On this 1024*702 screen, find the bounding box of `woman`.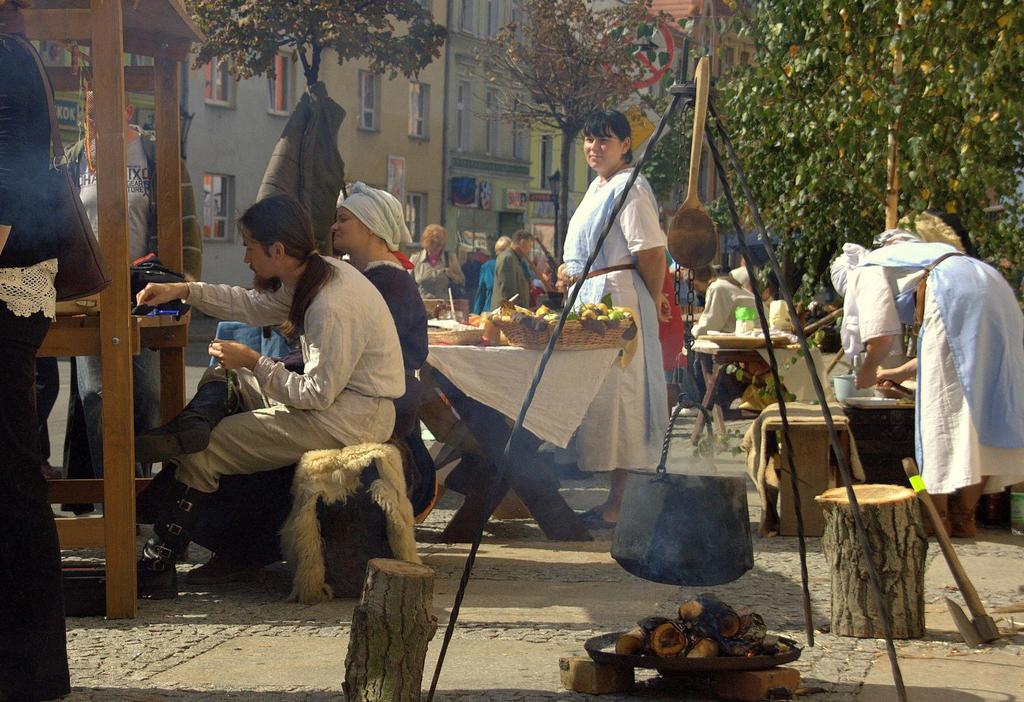
Bounding box: crop(0, 0, 60, 701).
